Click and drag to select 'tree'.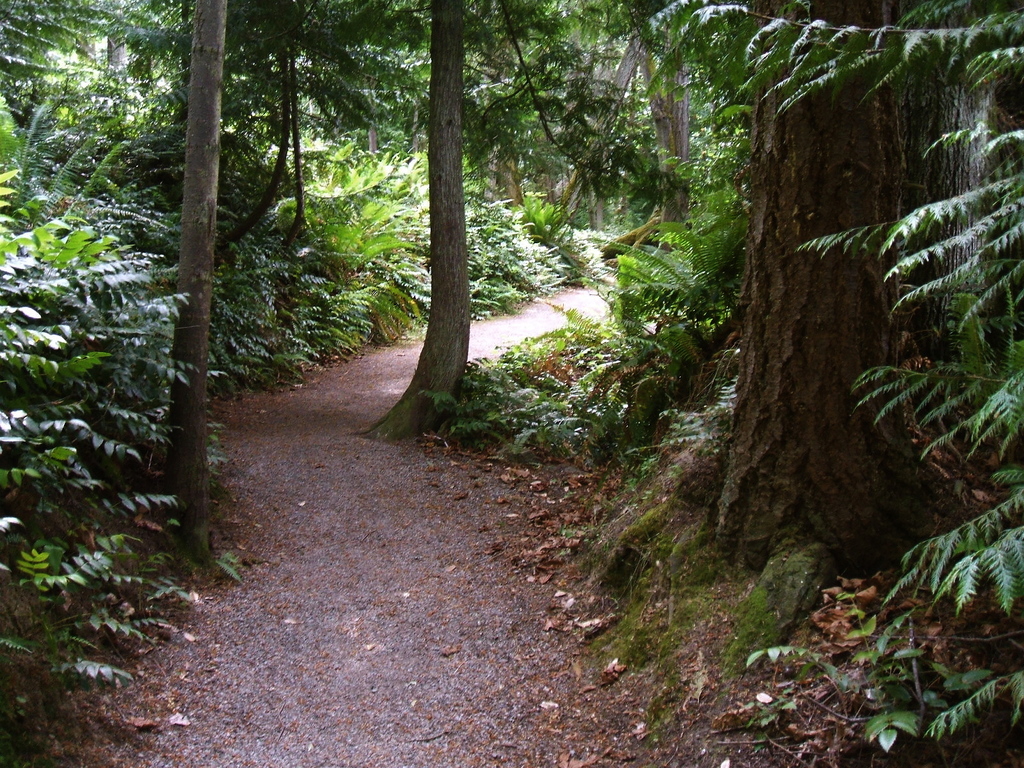
Selection: <region>714, 0, 1023, 681</region>.
